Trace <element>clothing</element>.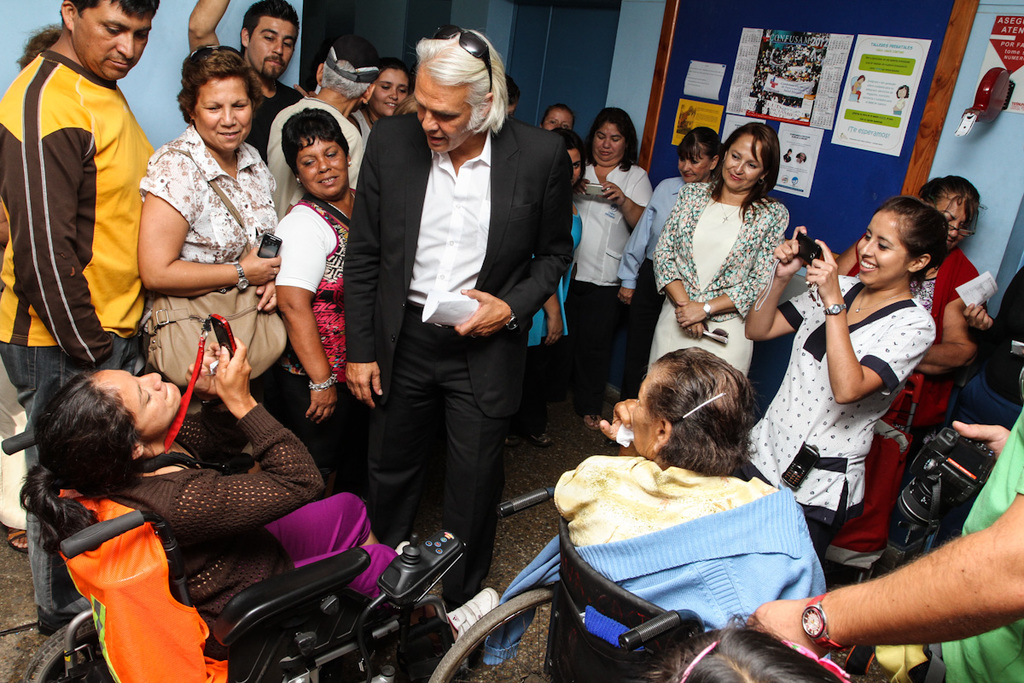
Traced to 948 405 1023 682.
